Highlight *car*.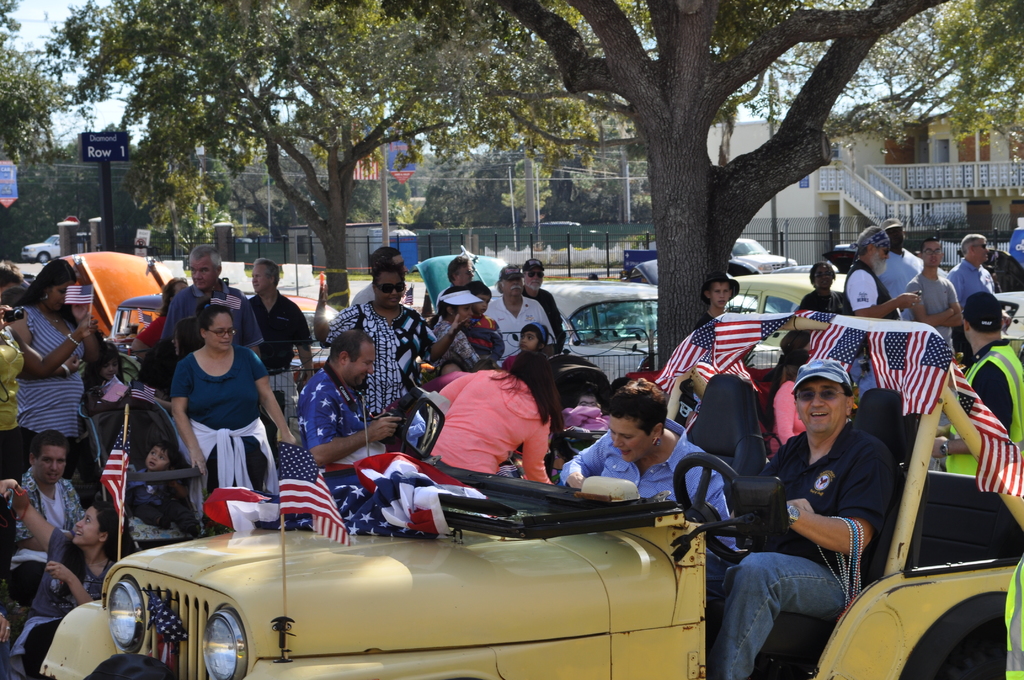
Highlighted region: x1=20 y1=233 x2=90 y2=263.
